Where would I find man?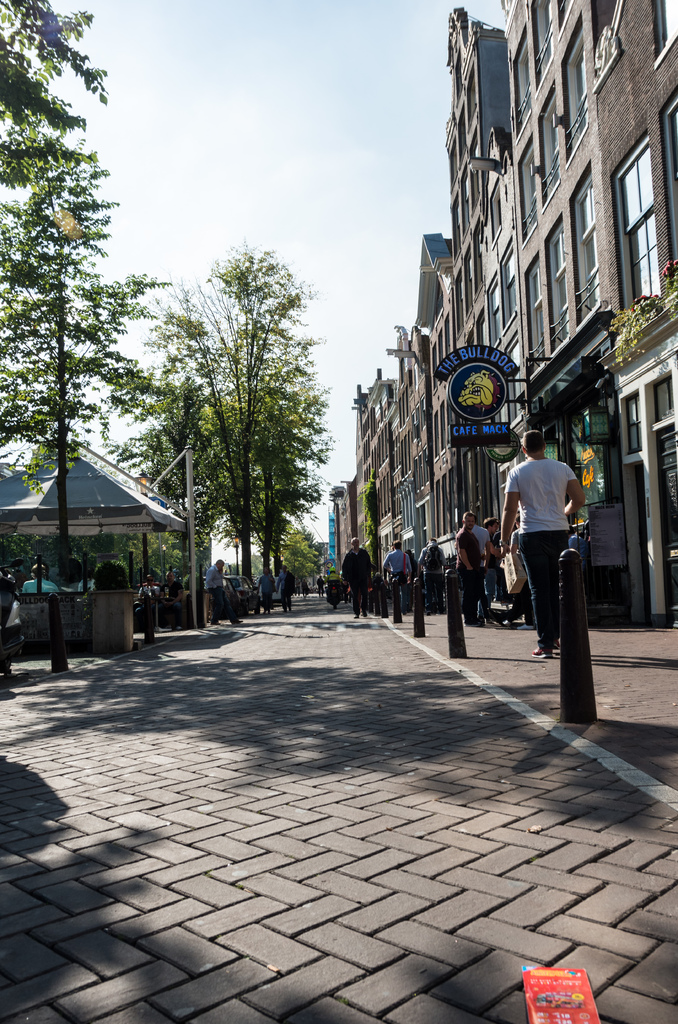
At (501, 416, 601, 667).
